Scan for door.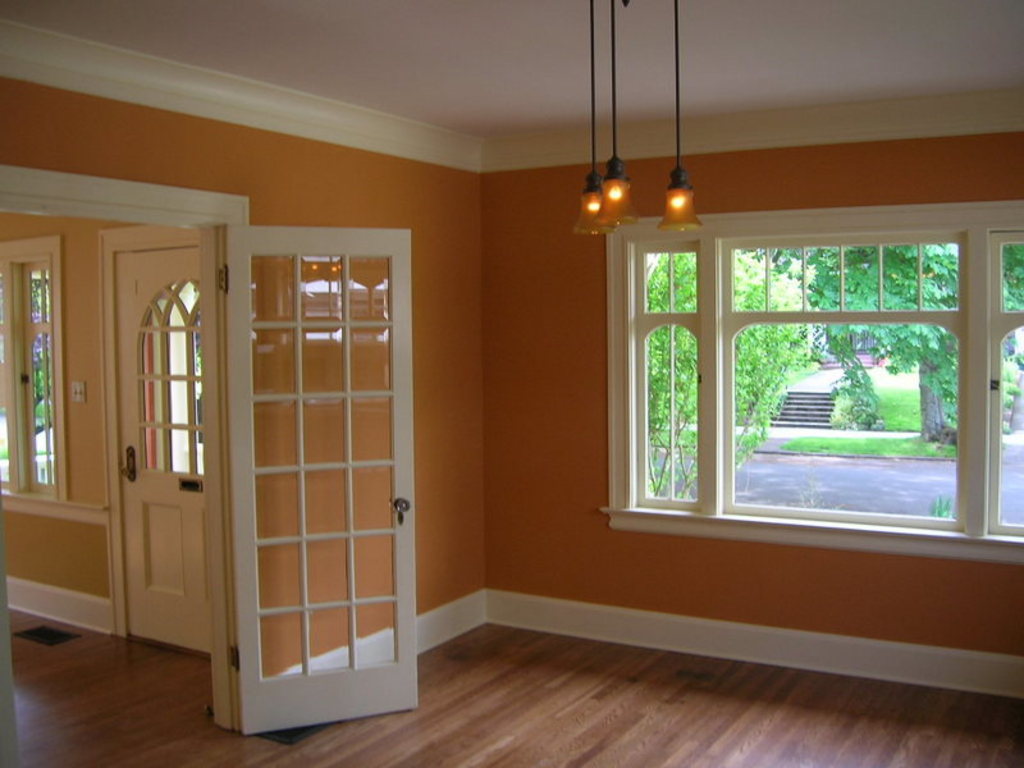
Scan result: (left=115, top=242, right=211, bottom=650).
